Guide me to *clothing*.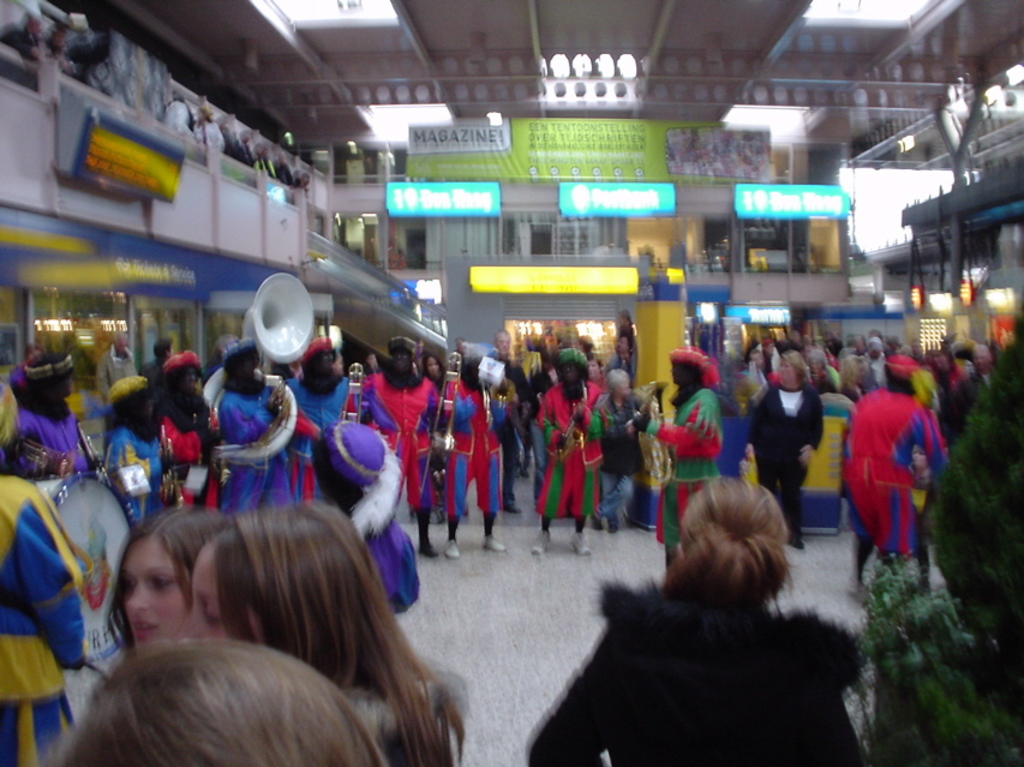
Guidance: [left=839, top=388, right=947, bottom=556].
